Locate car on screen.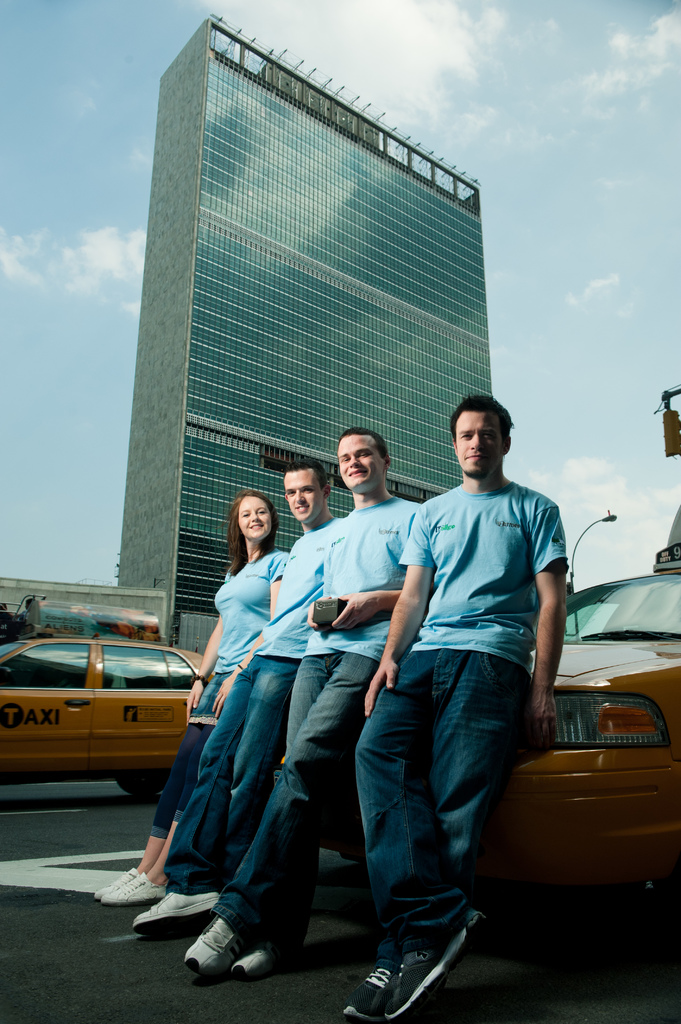
On screen at bbox=(475, 685, 680, 892).
